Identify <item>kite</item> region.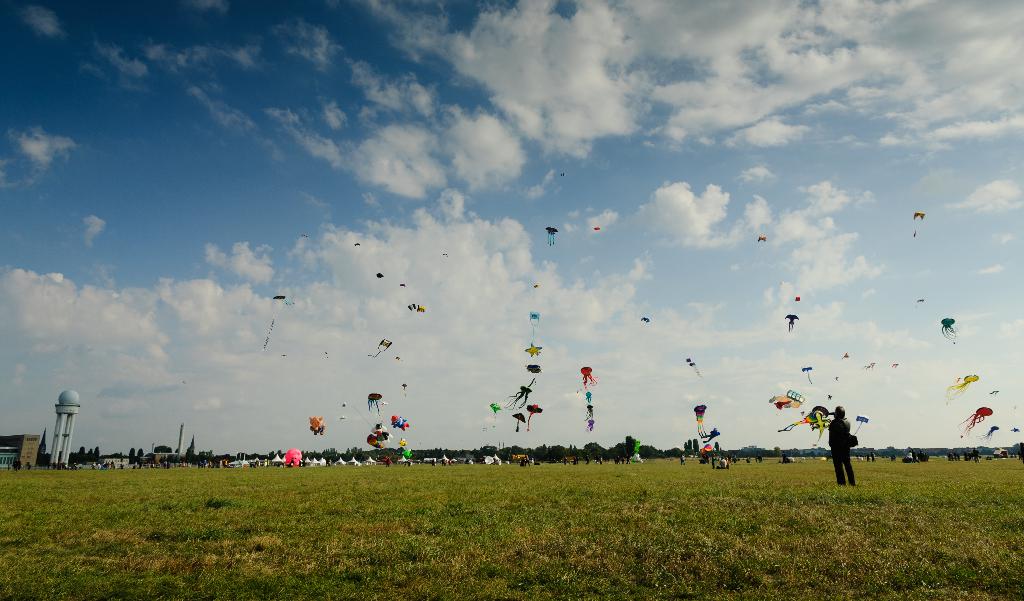
Region: (x1=938, y1=316, x2=961, y2=342).
